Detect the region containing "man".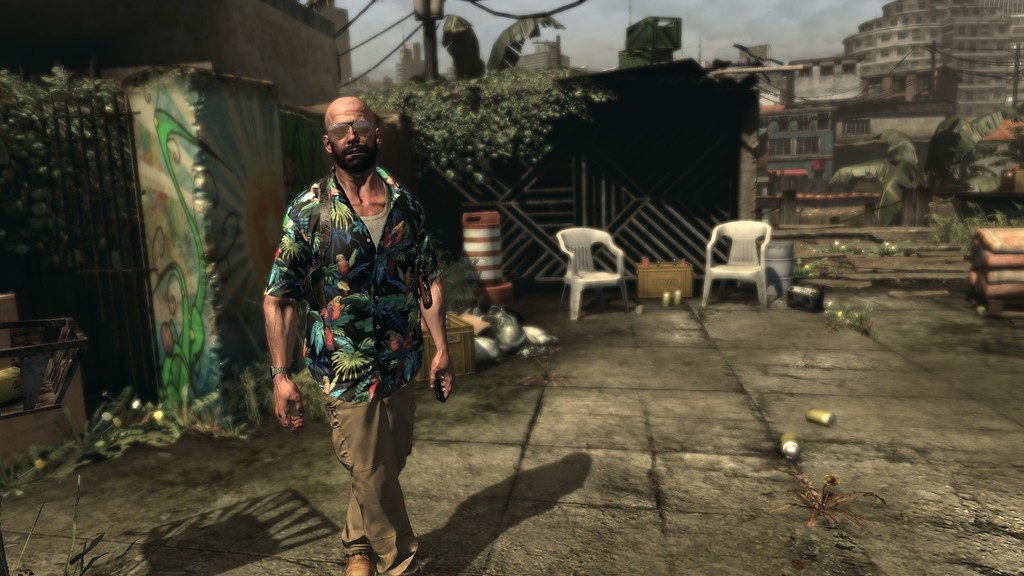
BBox(267, 96, 440, 557).
